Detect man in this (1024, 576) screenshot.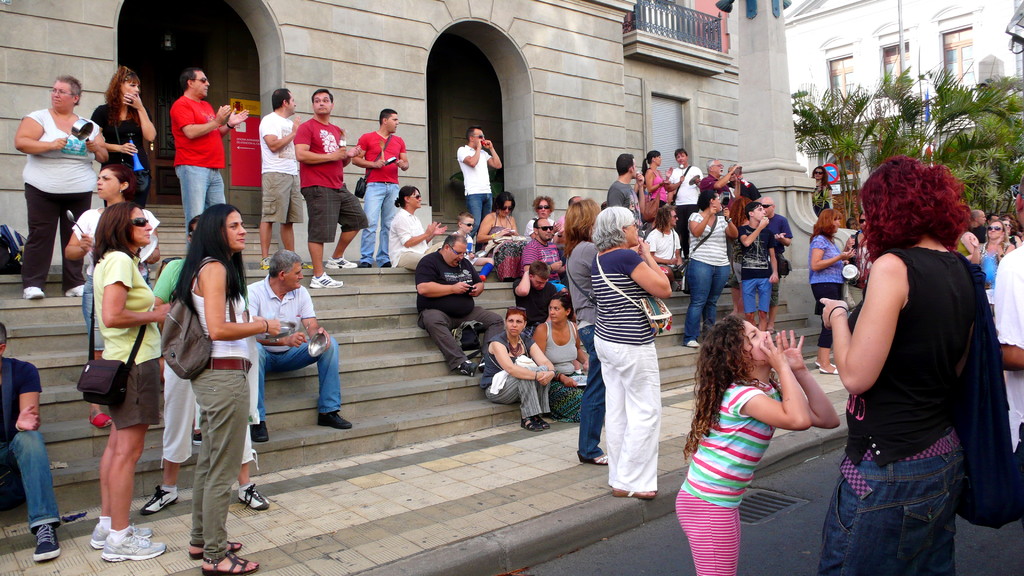
Detection: <bbox>756, 193, 789, 331</bbox>.
